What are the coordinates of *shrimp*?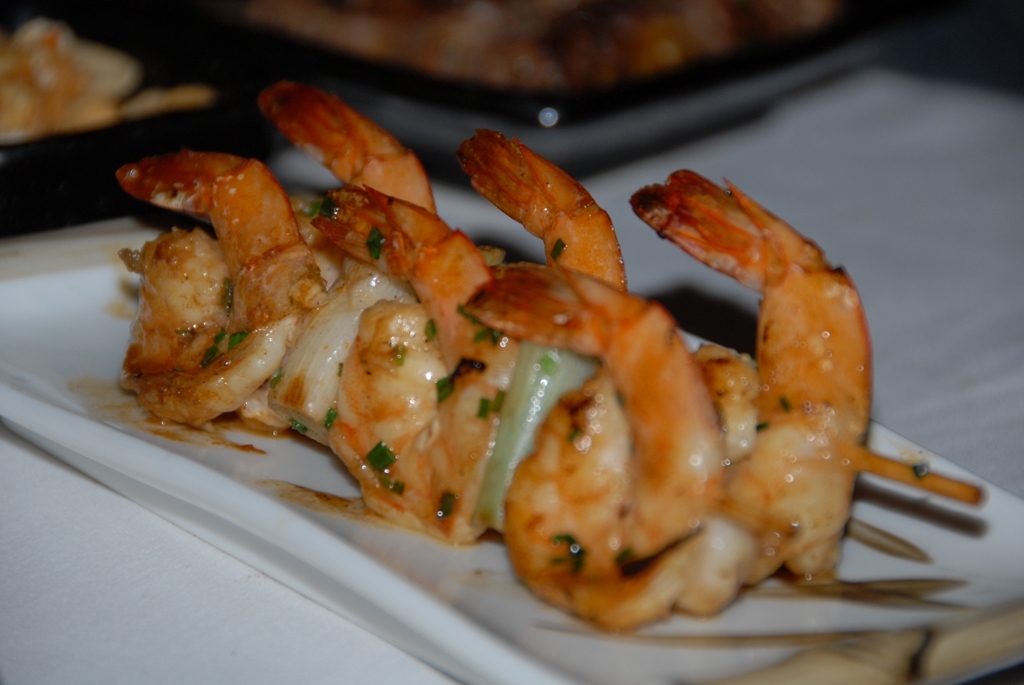
328:120:642:545.
